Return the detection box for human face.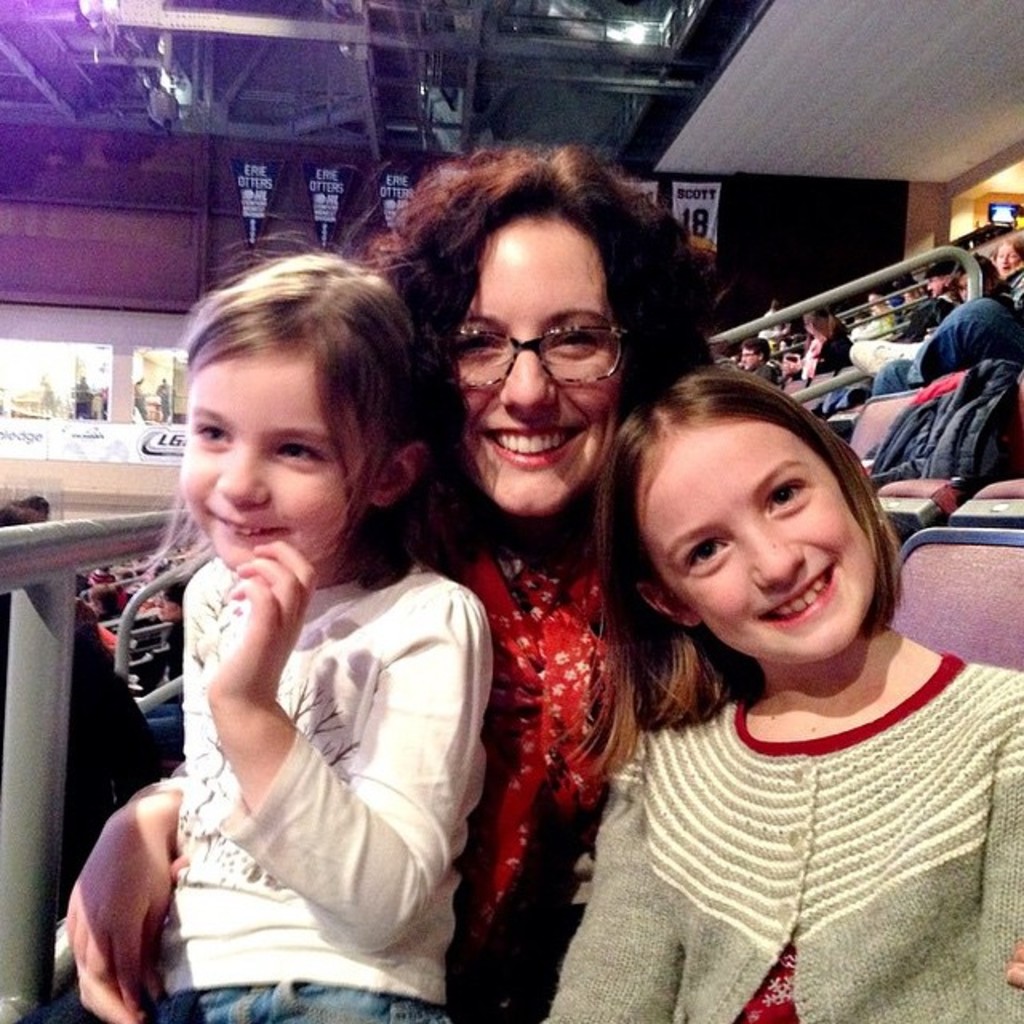
997, 243, 1019, 275.
